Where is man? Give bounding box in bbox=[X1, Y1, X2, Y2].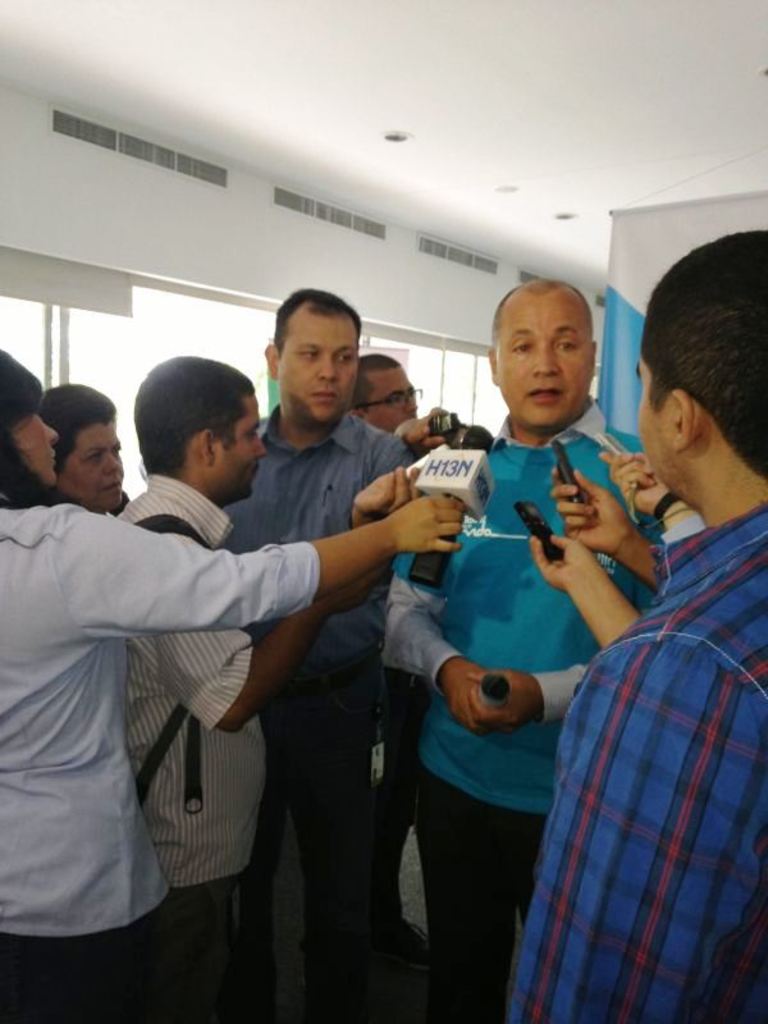
bbox=[182, 289, 445, 1023].
